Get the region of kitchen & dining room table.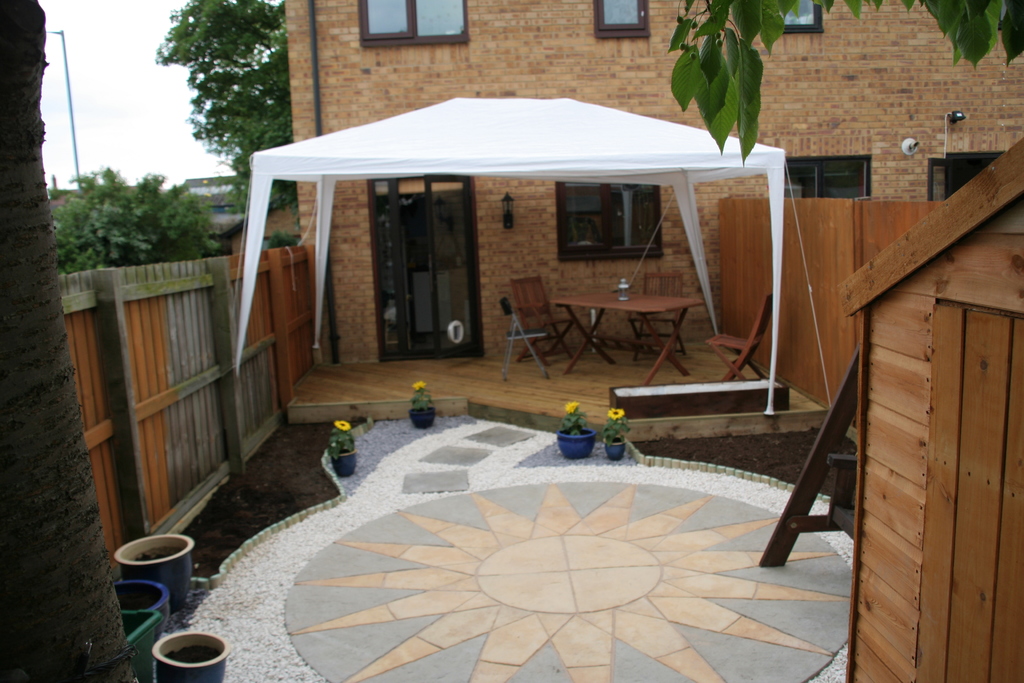
locate(507, 268, 778, 381).
